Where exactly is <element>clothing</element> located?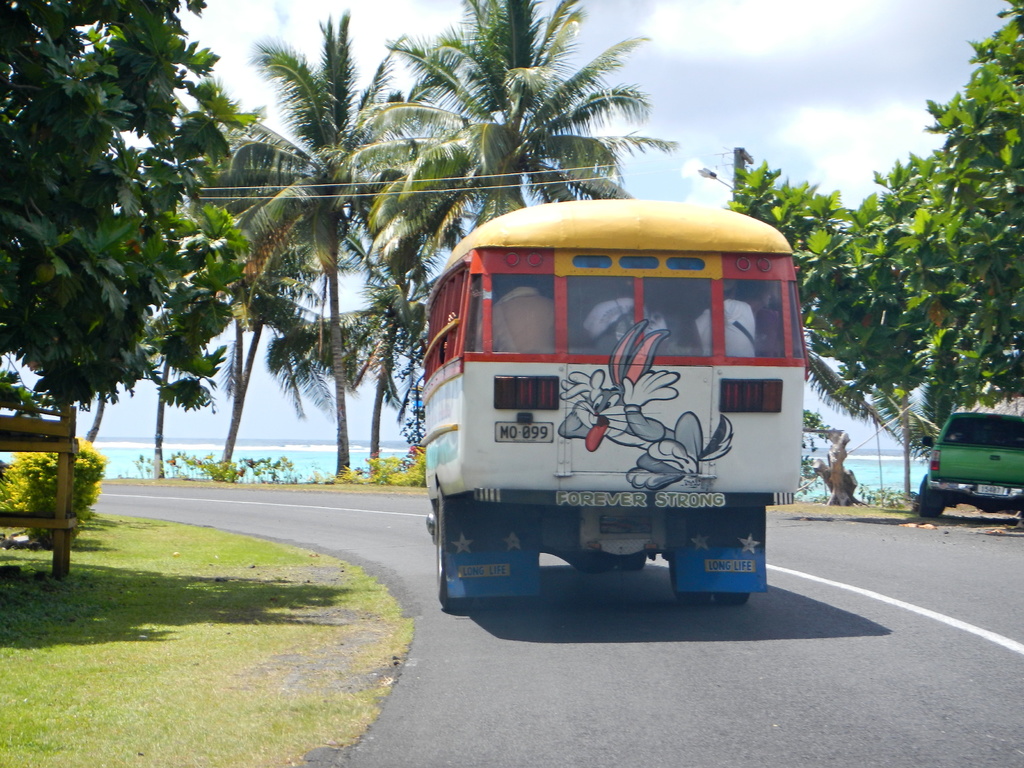
Its bounding box is (696, 300, 751, 364).
